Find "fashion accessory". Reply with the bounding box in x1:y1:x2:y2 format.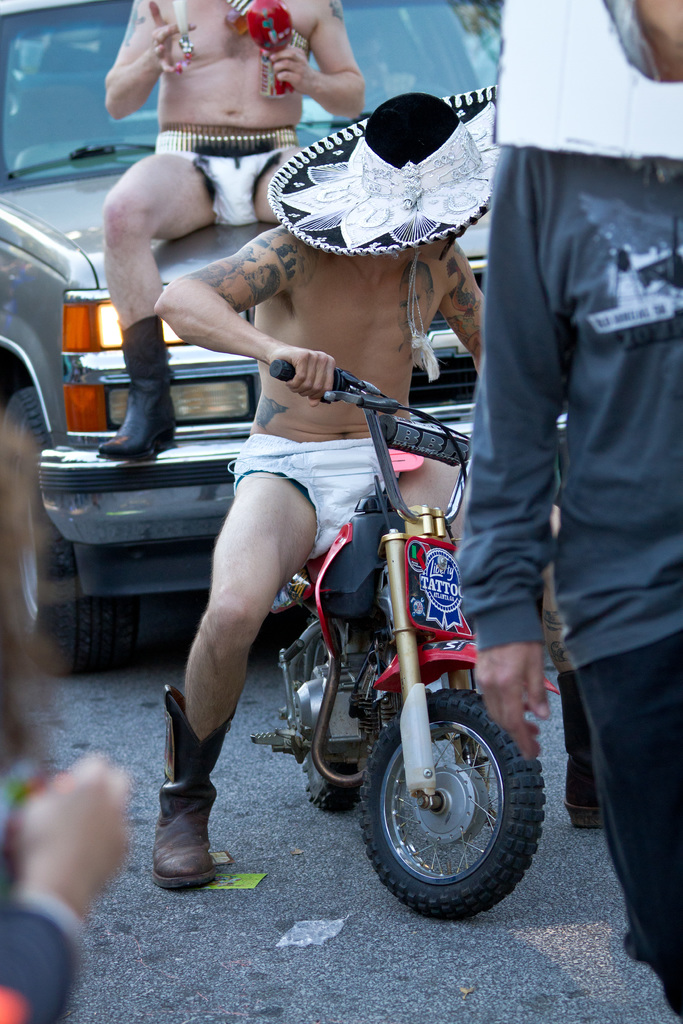
265:78:498:262.
